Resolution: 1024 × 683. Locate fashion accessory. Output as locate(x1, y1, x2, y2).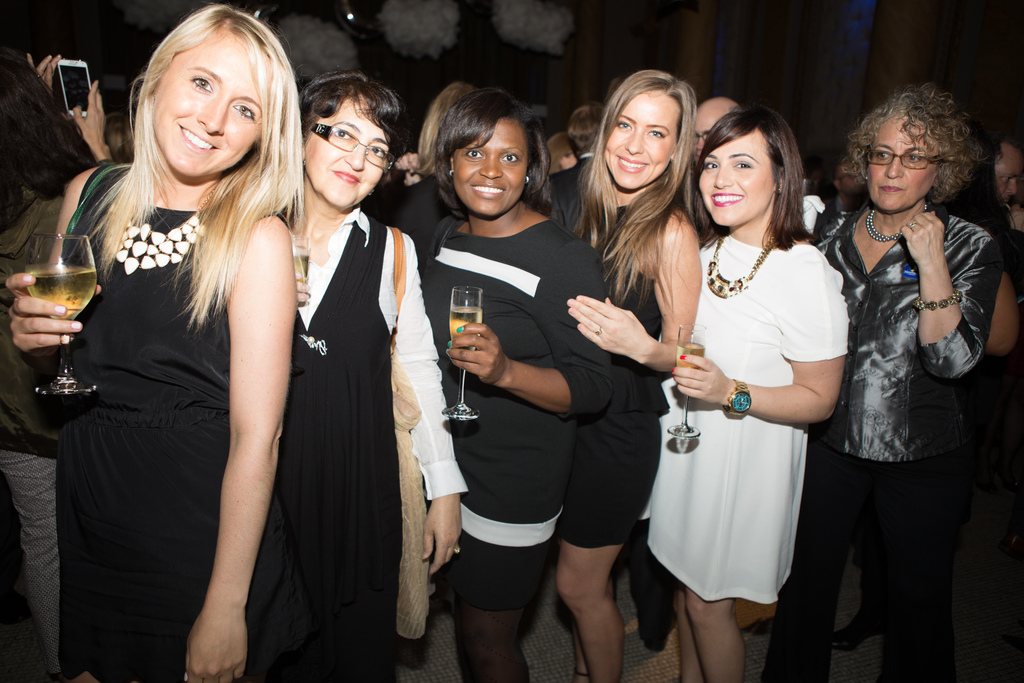
locate(591, 323, 602, 335).
